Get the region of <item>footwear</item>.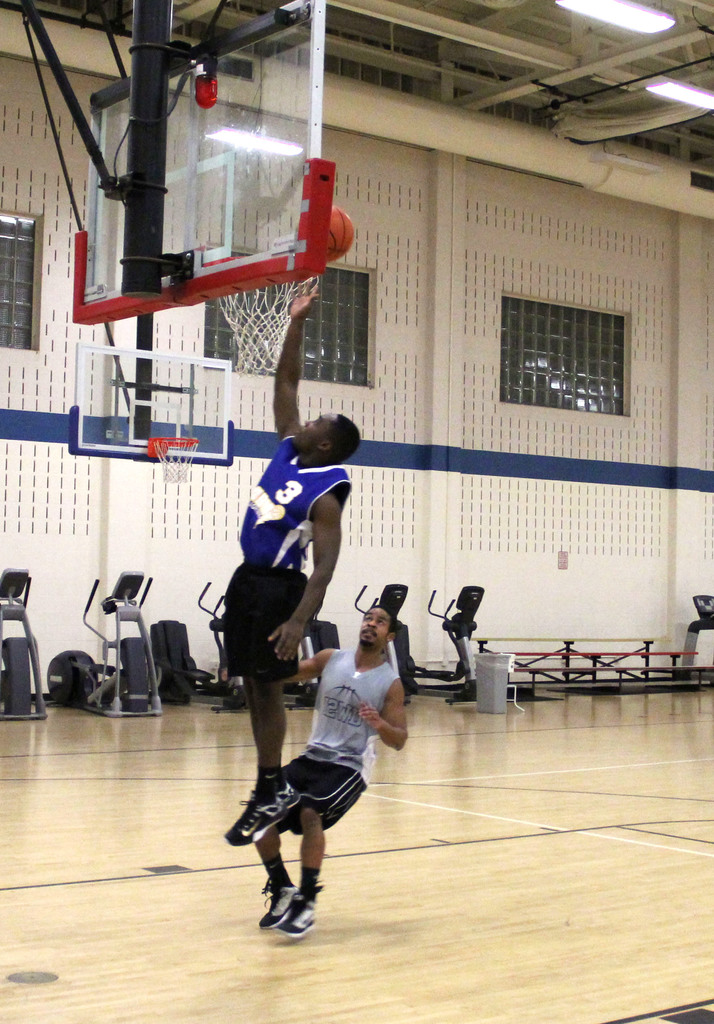
x1=272, y1=892, x2=315, y2=942.
